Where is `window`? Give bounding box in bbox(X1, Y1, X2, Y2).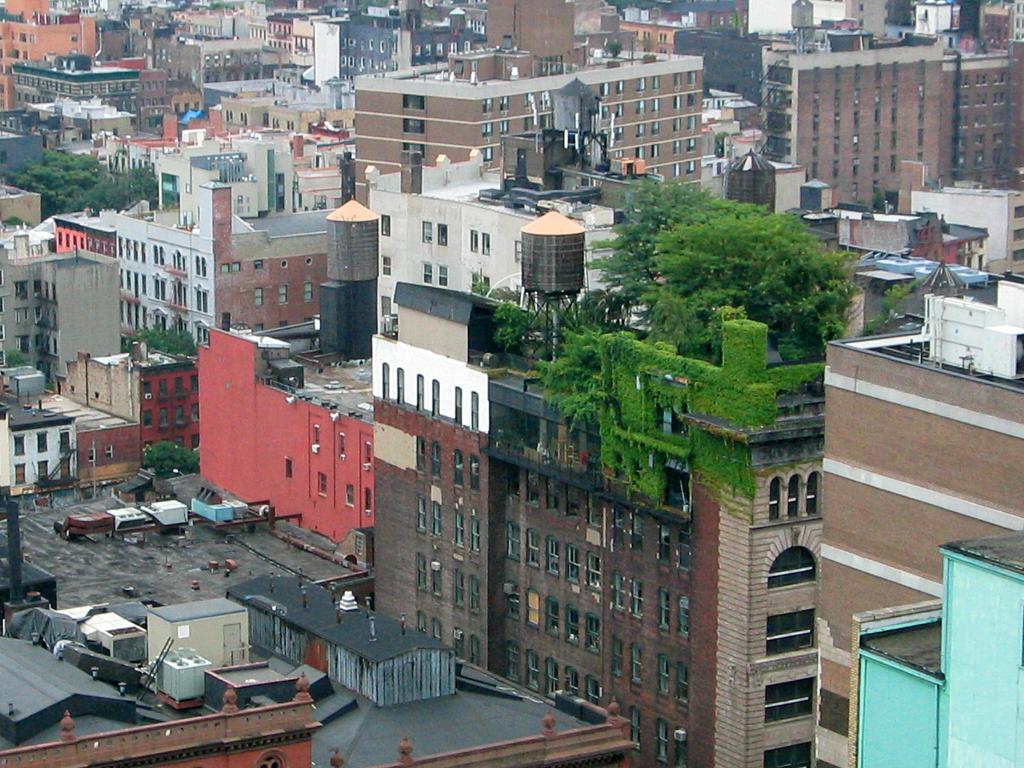
bbox(417, 555, 426, 589).
